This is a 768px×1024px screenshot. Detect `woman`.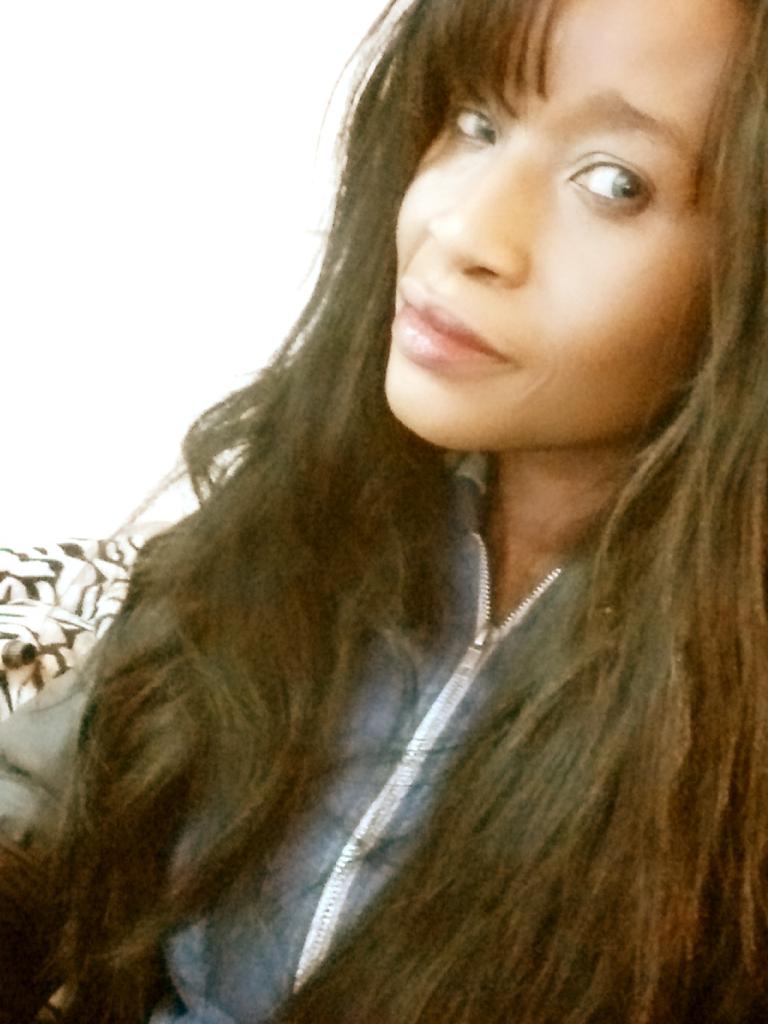
l=48, t=15, r=767, b=1002.
